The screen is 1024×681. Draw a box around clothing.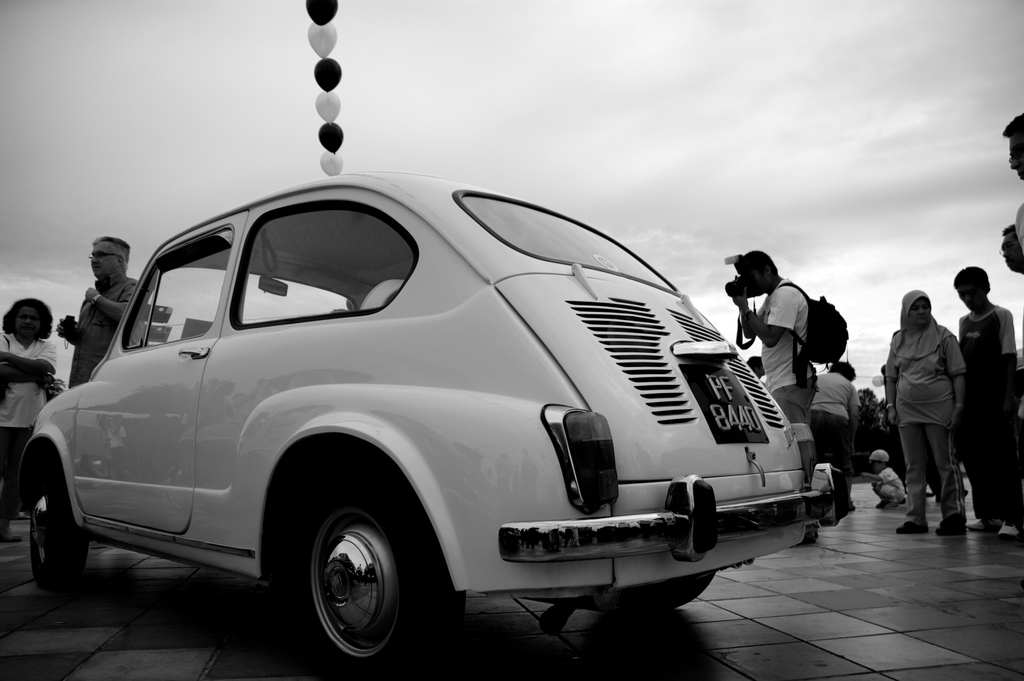
region(755, 280, 819, 446).
